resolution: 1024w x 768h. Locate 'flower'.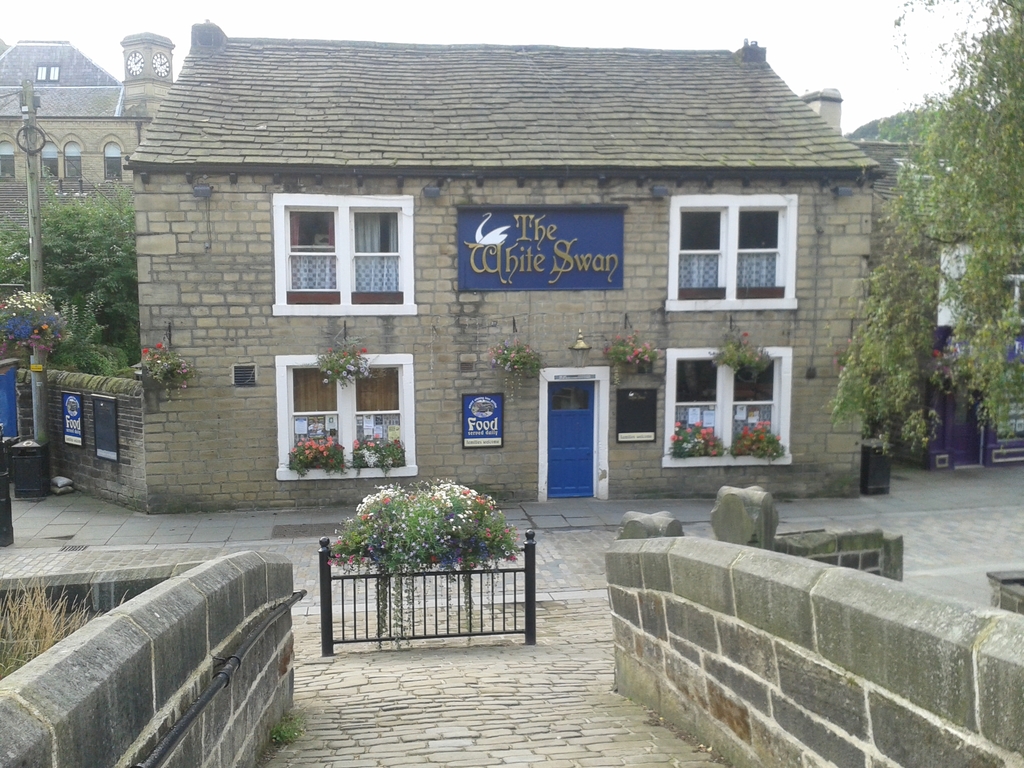
BBox(152, 343, 161, 353).
